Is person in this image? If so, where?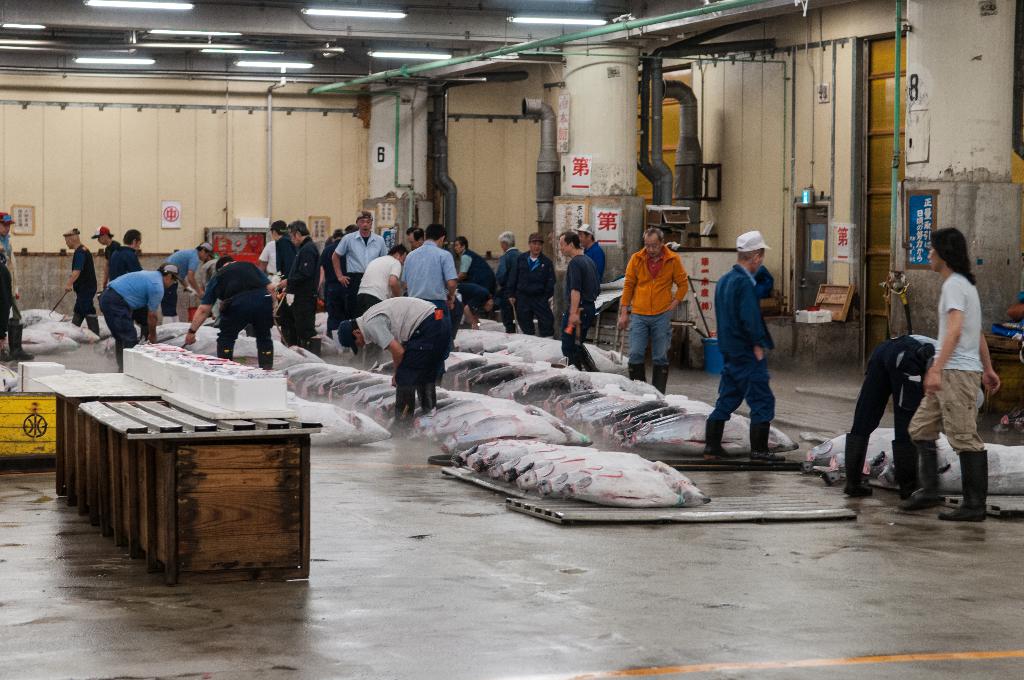
Yes, at 912:225:1002:519.
